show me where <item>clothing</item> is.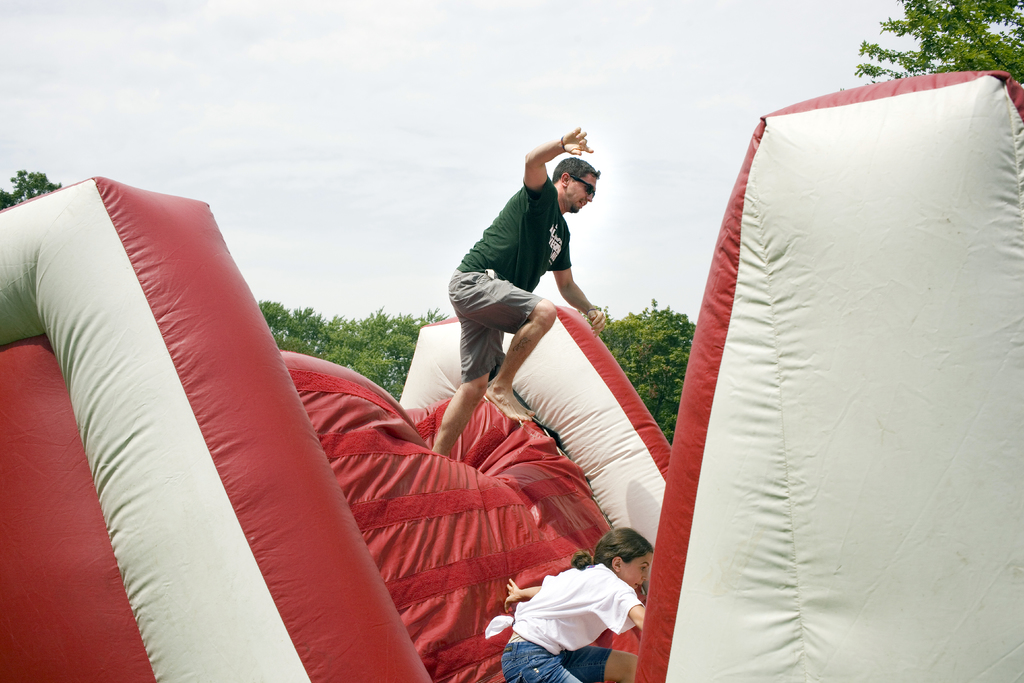
<item>clothing</item> is at 500/558/643/682.
